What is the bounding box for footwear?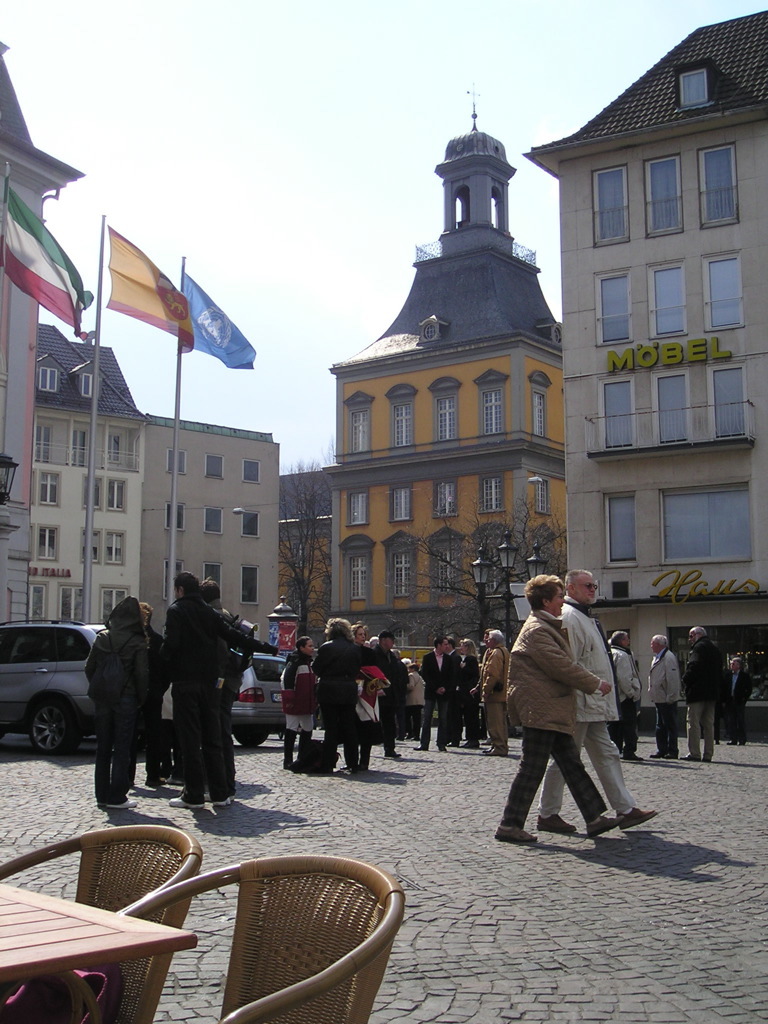
<bbox>493, 825, 536, 841</bbox>.
